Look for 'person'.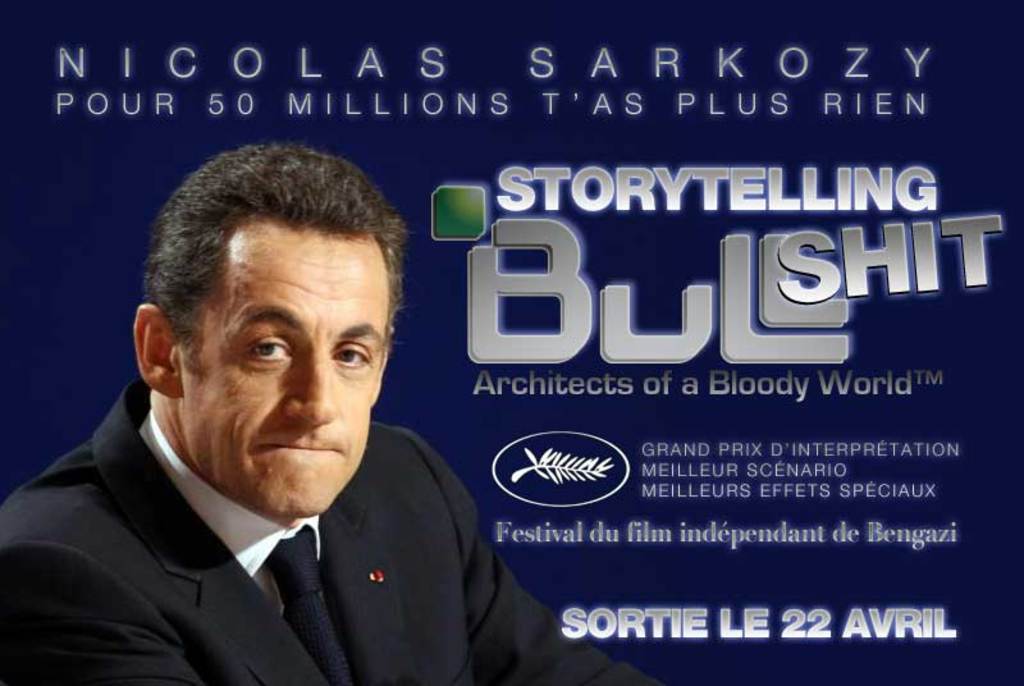
Found: 19/151/489/685.
